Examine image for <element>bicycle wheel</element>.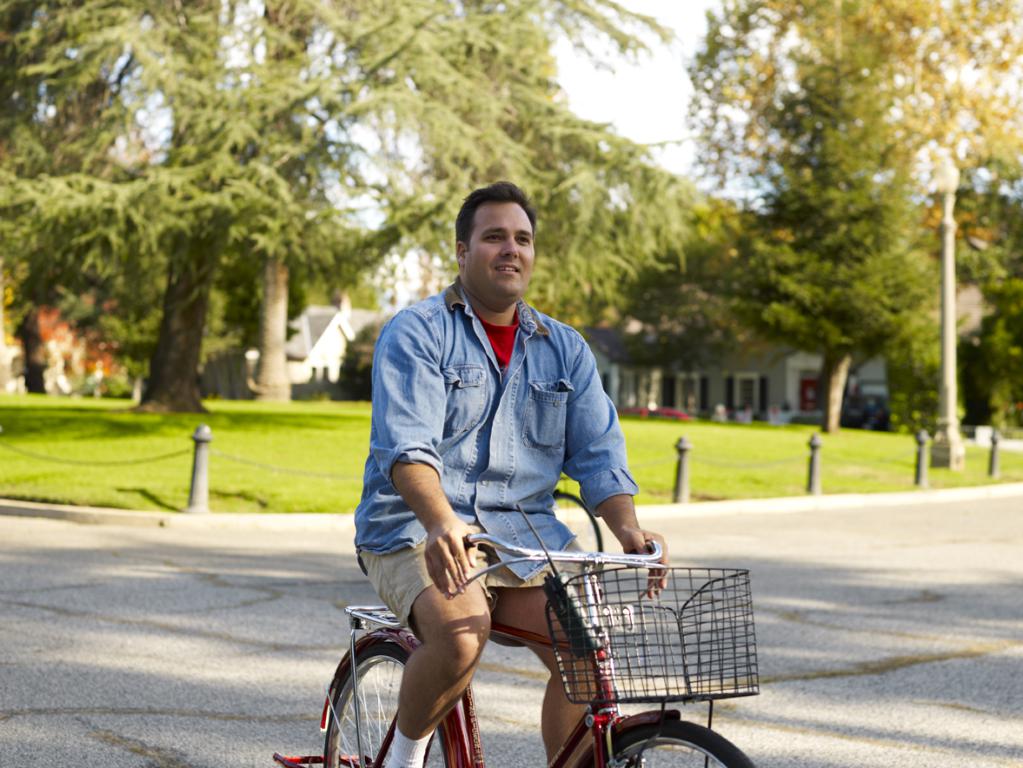
Examination result: region(588, 720, 756, 767).
